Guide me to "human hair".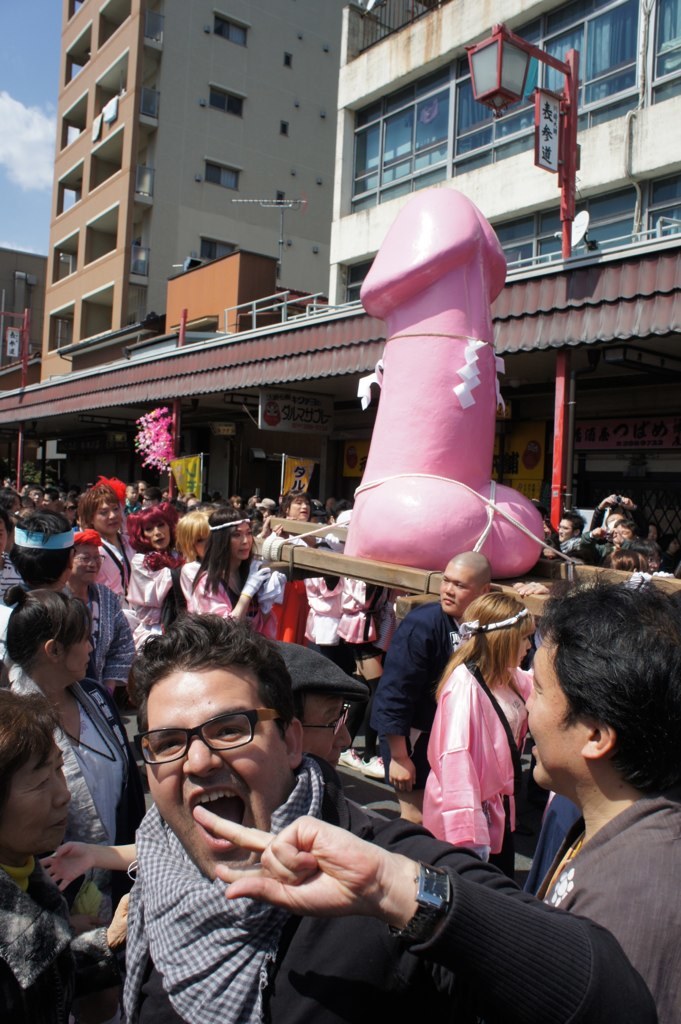
Guidance: BBox(9, 505, 76, 592).
